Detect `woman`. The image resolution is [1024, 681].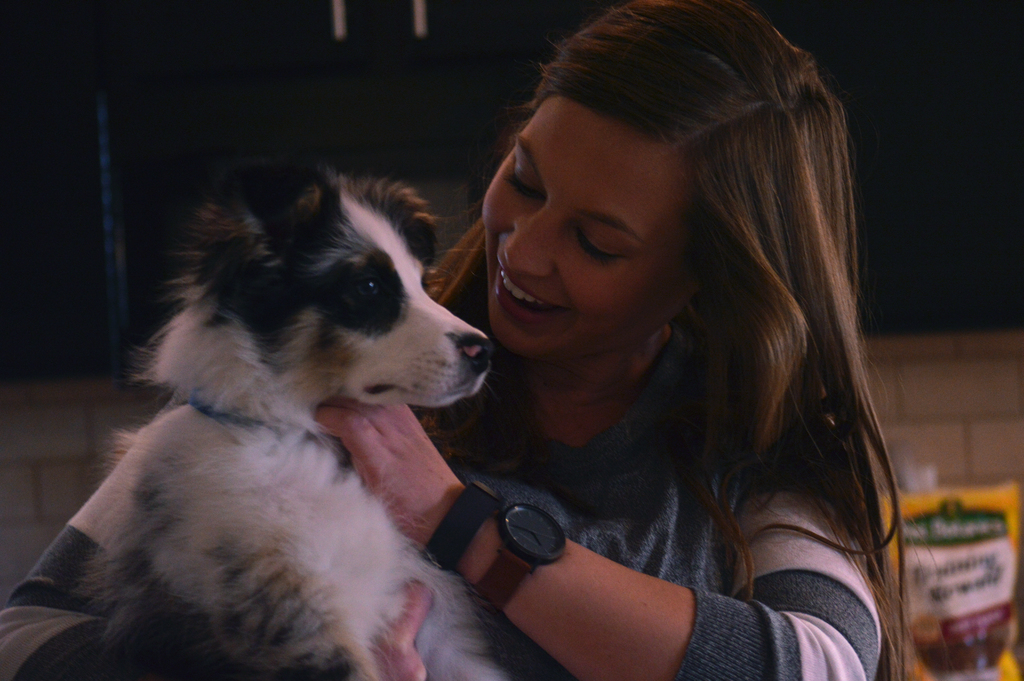
region(390, 7, 938, 680).
